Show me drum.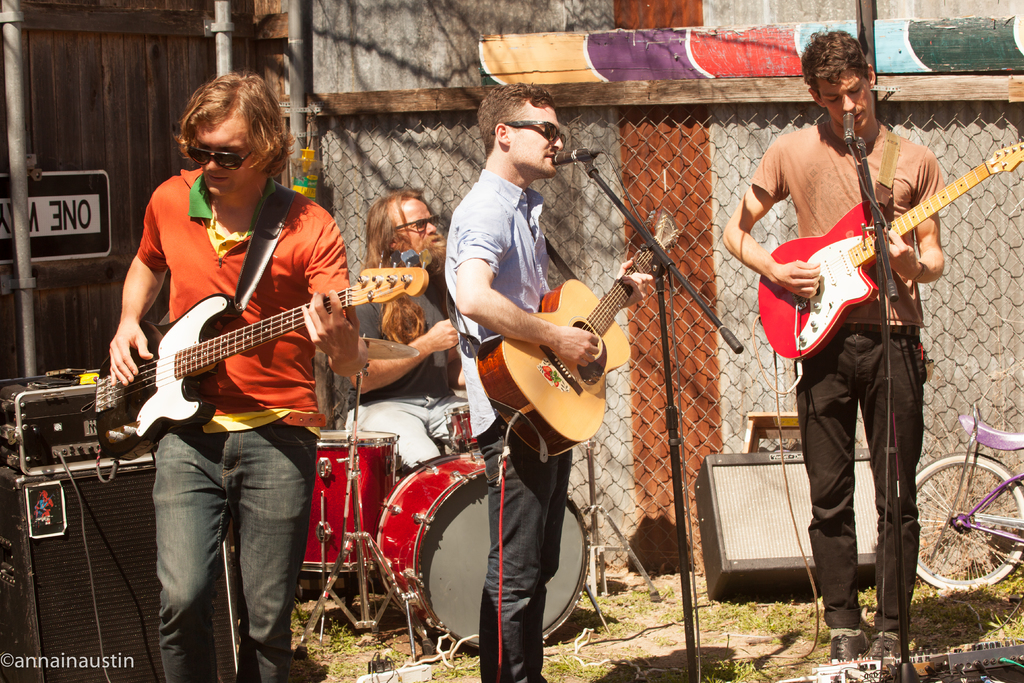
drum is here: <box>378,454,589,650</box>.
